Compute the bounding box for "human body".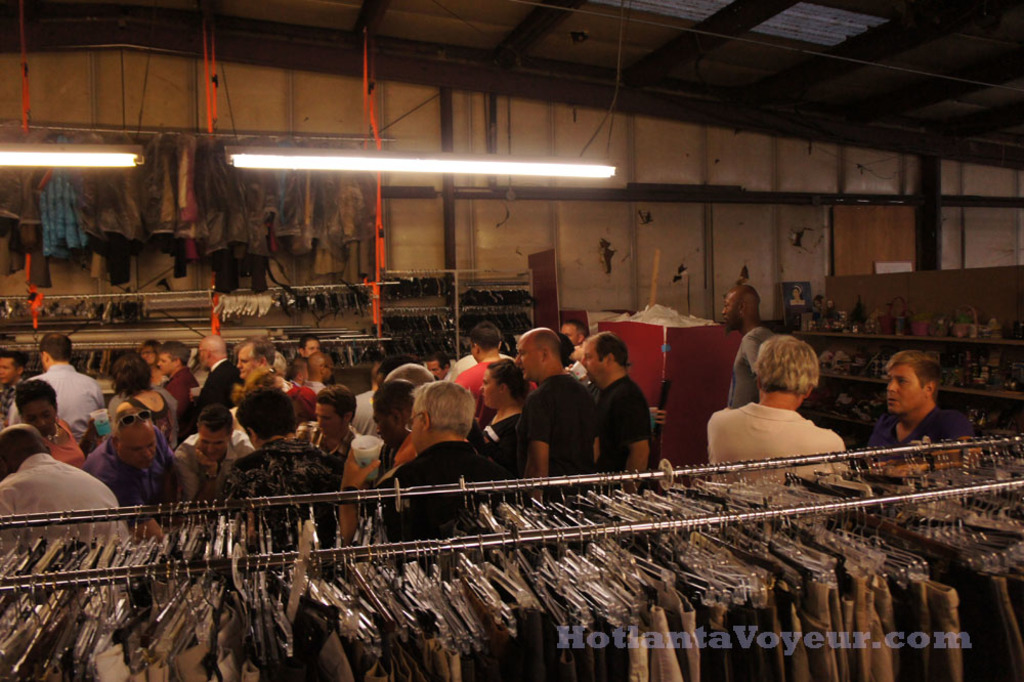
x1=703 y1=350 x2=864 y2=480.
